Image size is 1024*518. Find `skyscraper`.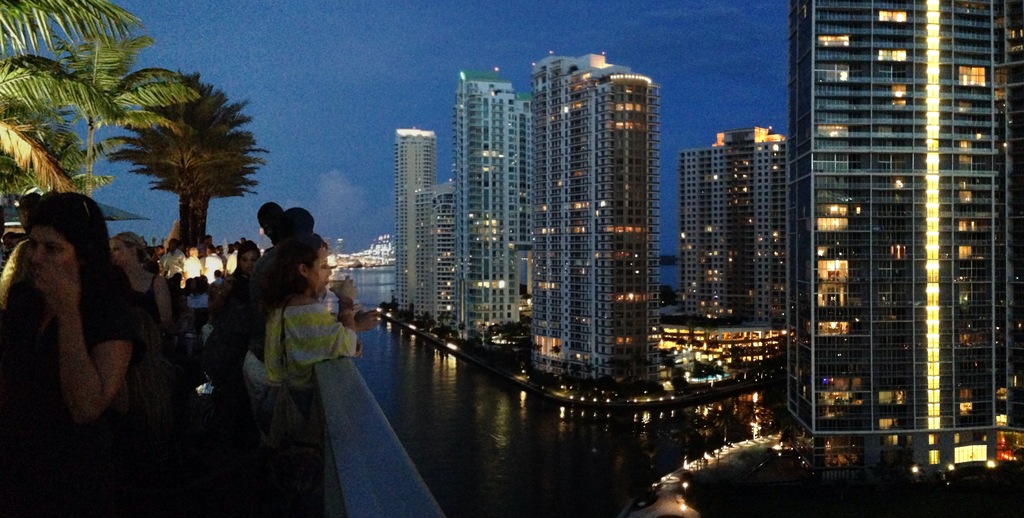
rect(458, 65, 531, 356).
